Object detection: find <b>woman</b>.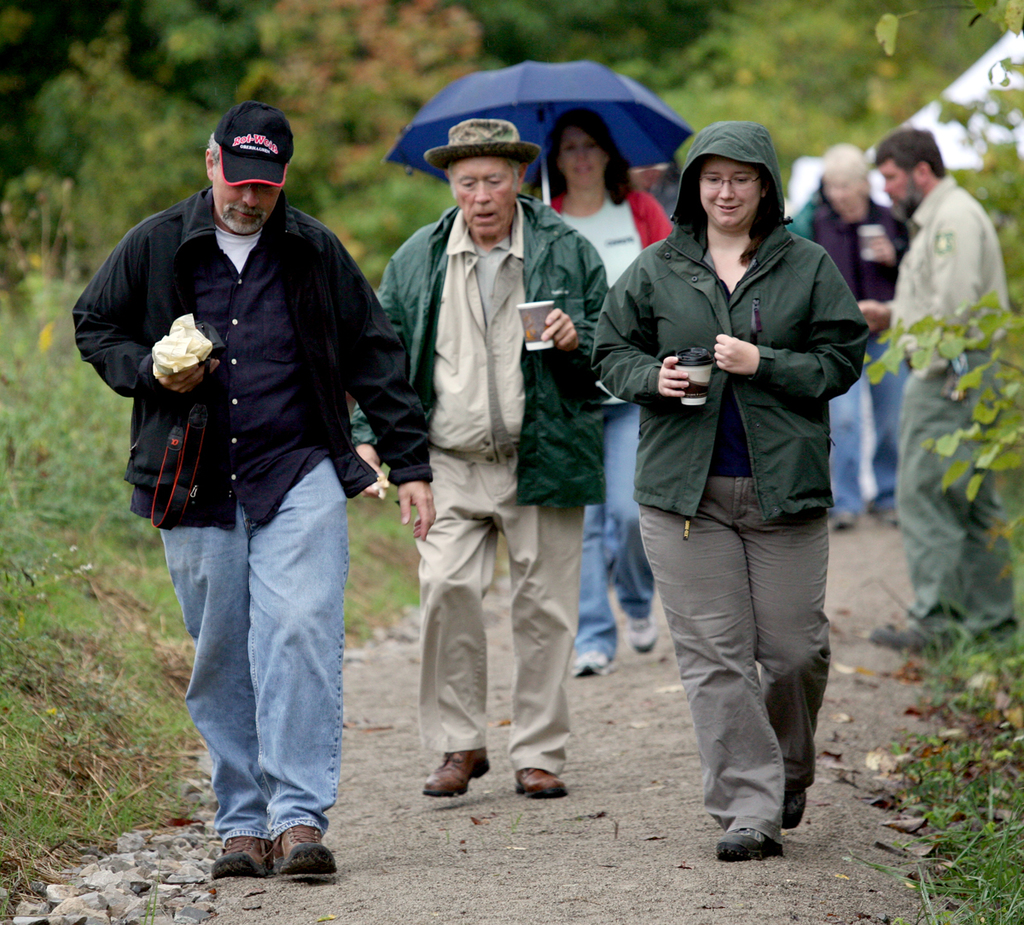
[left=522, top=96, right=661, bottom=670].
